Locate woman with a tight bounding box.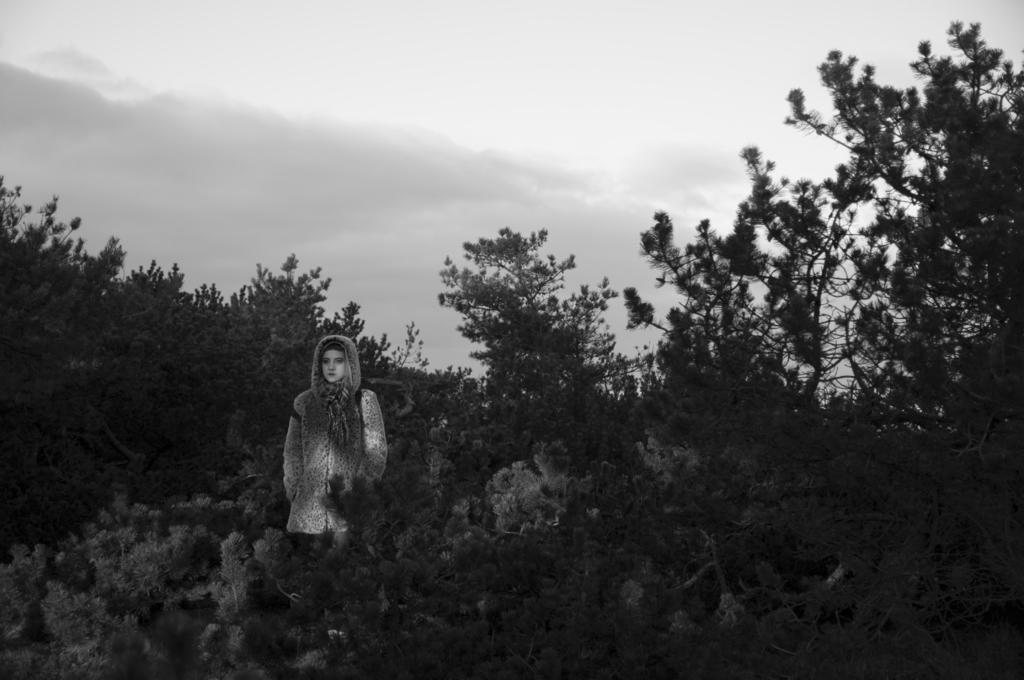
pyautogui.locateOnScreen(275, 312, 400, 553).
